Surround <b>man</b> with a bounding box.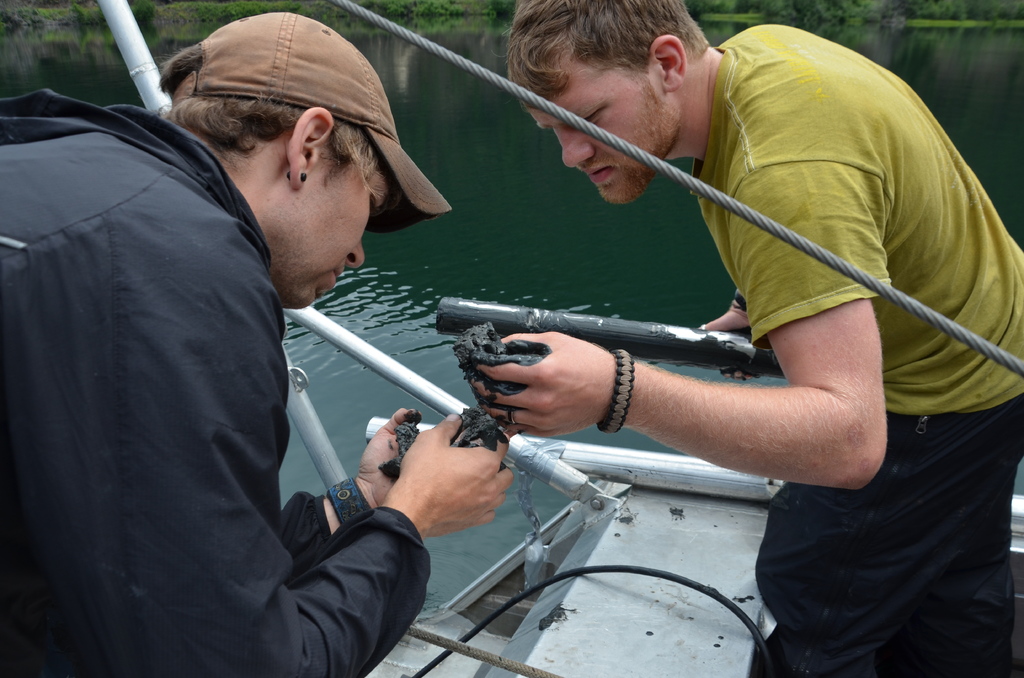
0 13 513 677.
